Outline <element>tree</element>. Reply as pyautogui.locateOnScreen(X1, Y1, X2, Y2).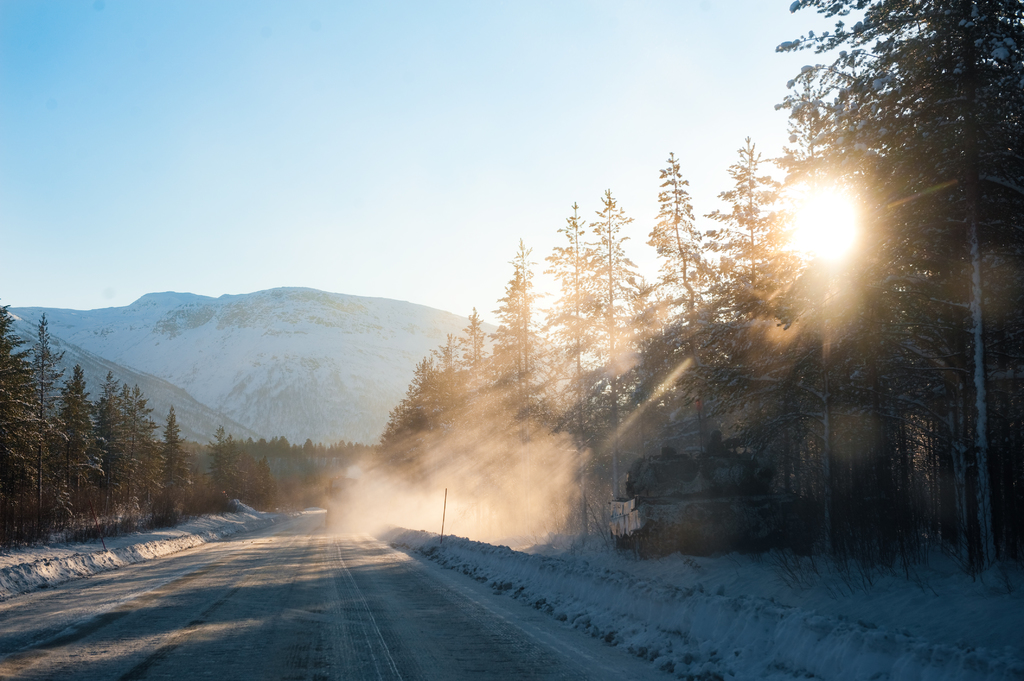
pyautogui.locateOnScreen(572, 186, 659, 477).
